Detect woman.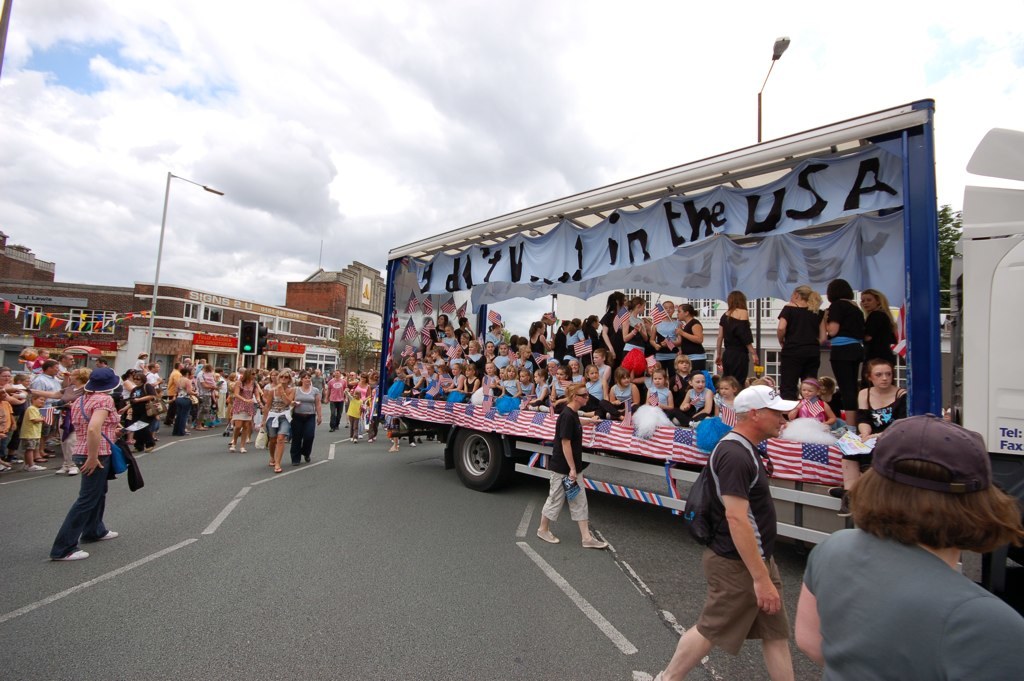
Detected at <bbox>660, 300, 684, 357</bbox>.
